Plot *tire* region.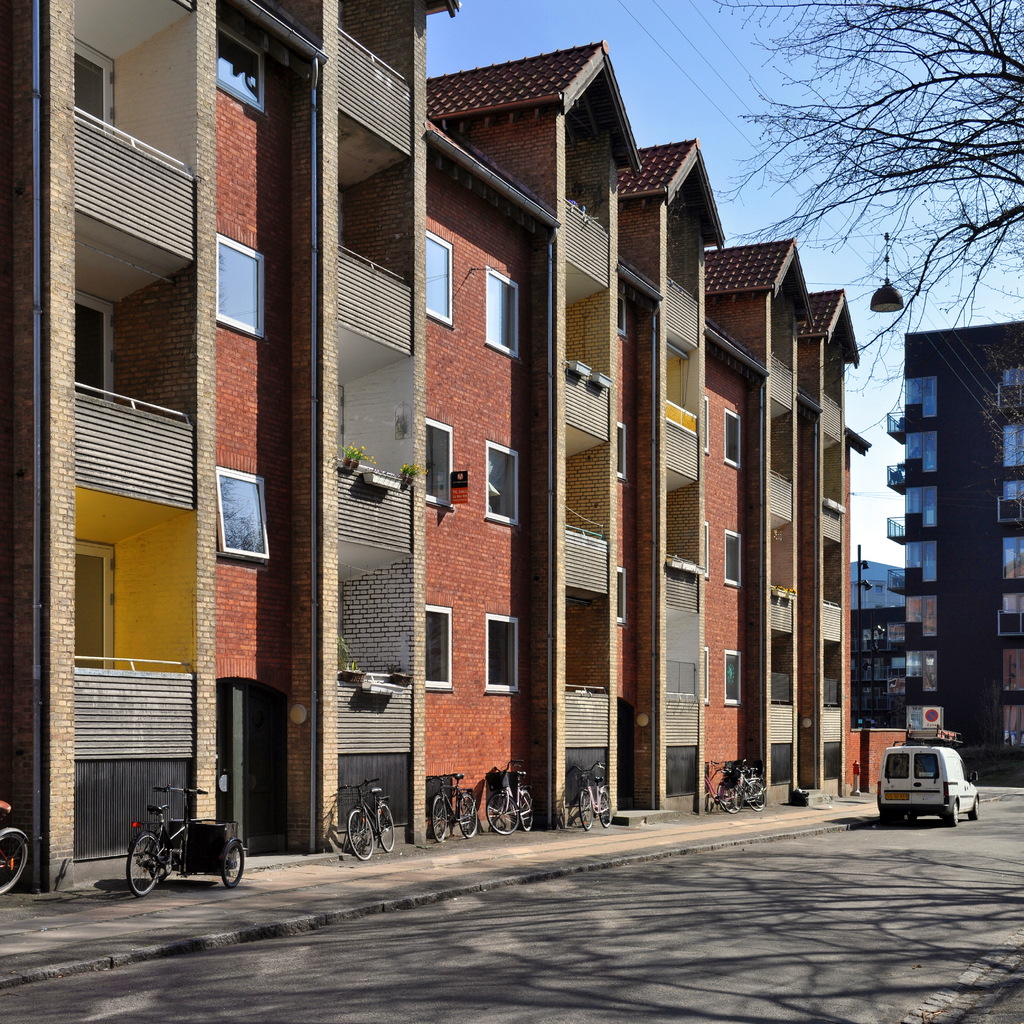
Plotted at locate(368, 805, 405, 847).
